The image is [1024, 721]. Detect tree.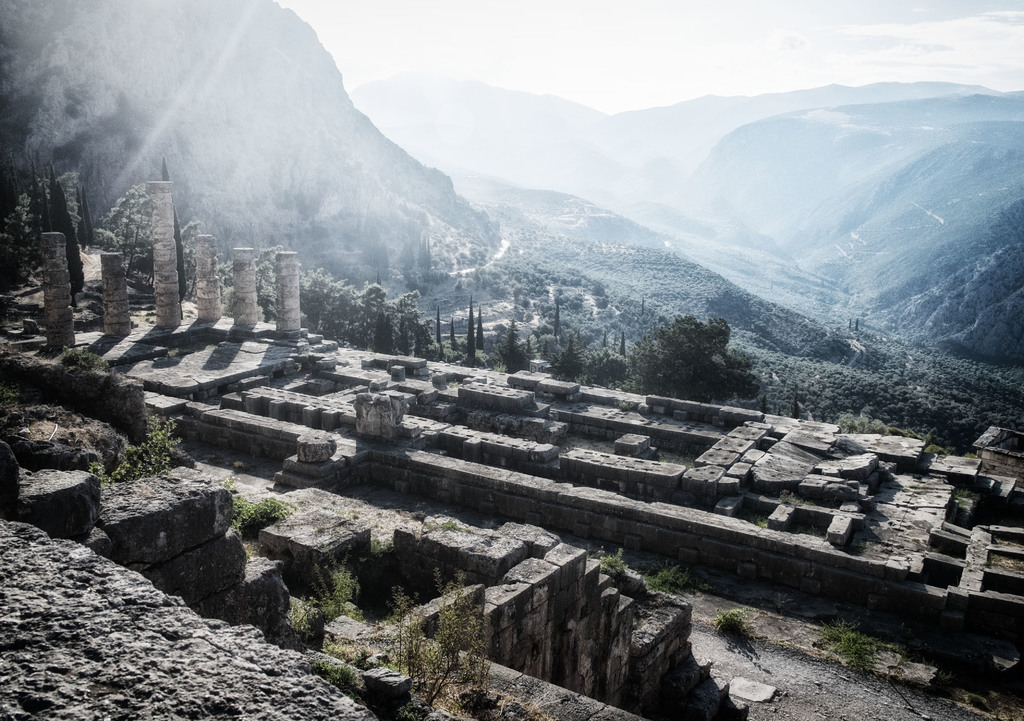
Detection: (790,400,800,420).
